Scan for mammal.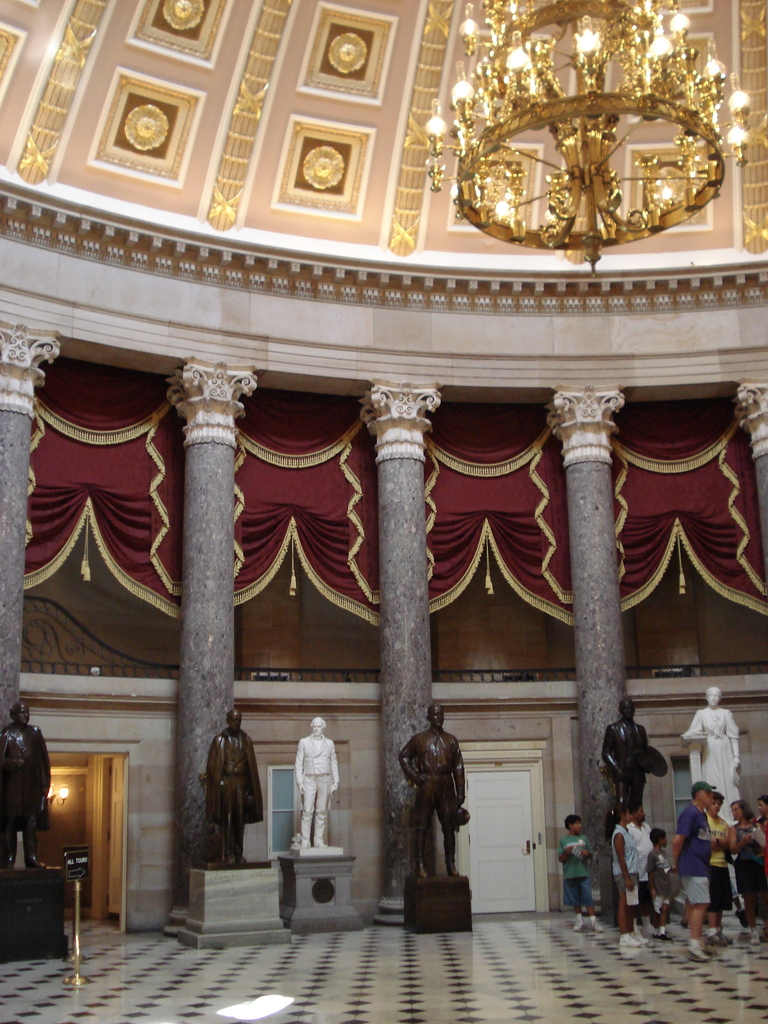
Scan result: 630,805,653,940.
